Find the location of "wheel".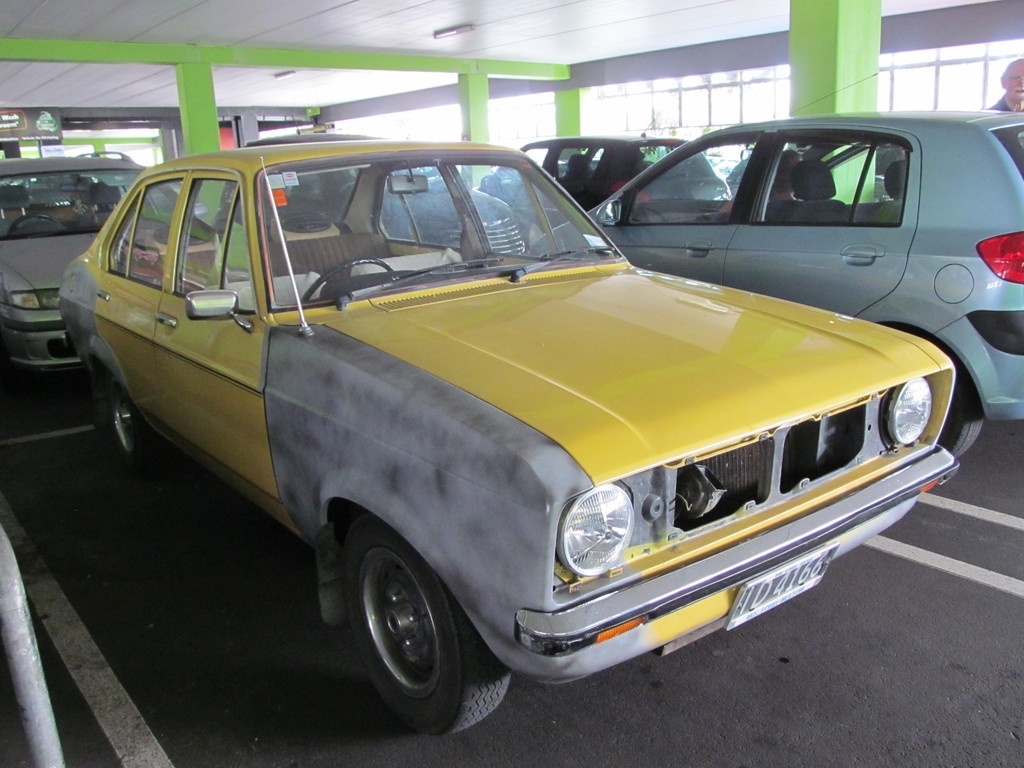
Location: {"left": 295, "top": 259, "right": 399, "bottom": 301}.
